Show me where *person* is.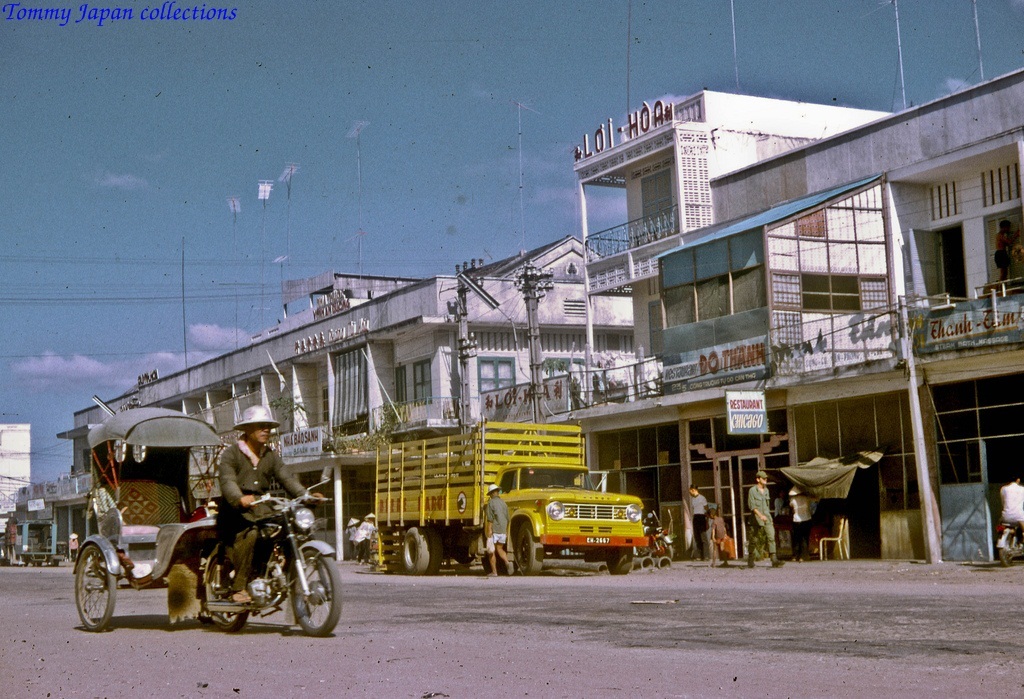
*person* is at 993, 219, 1012, 284.
